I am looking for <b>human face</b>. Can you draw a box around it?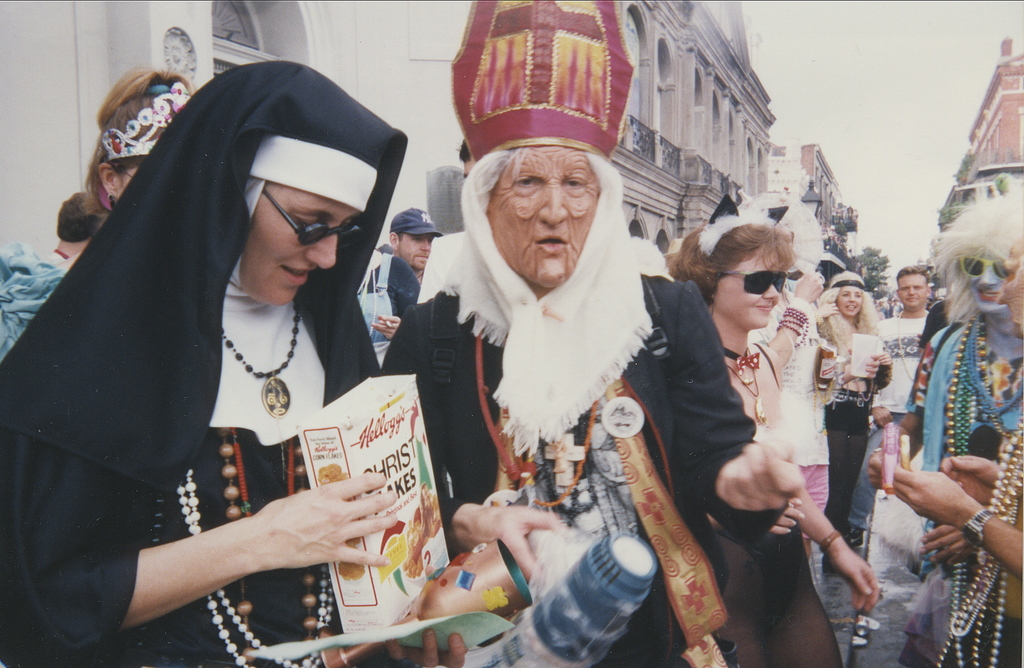
Sure, the bounding box is bbox=[489, 143, 598, 281].
